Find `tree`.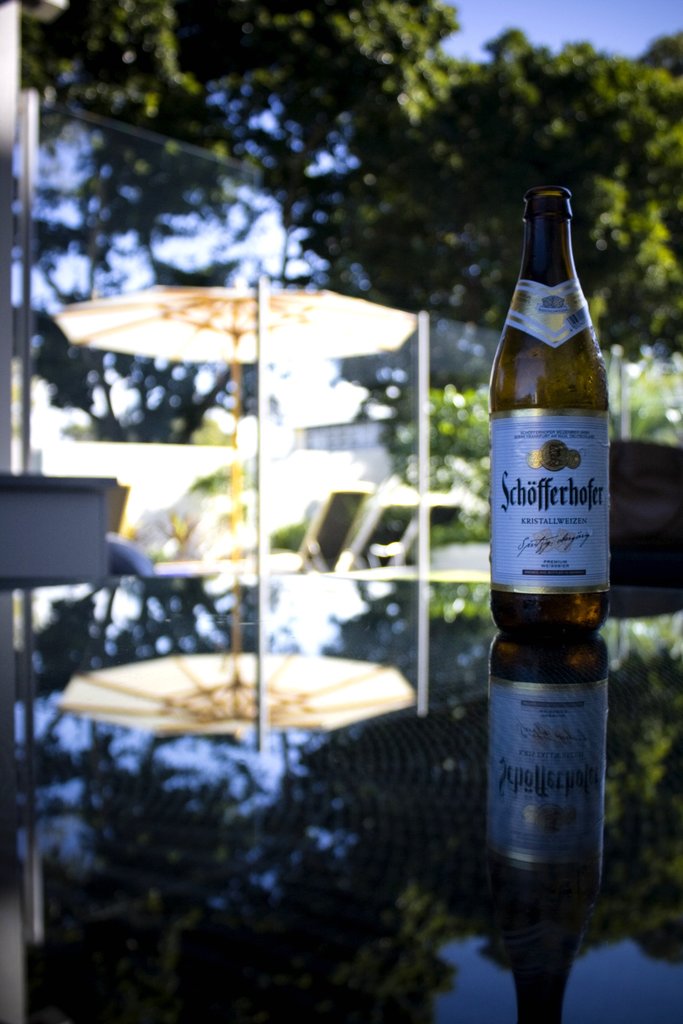
bbox=[19, 0, 682, 361].
